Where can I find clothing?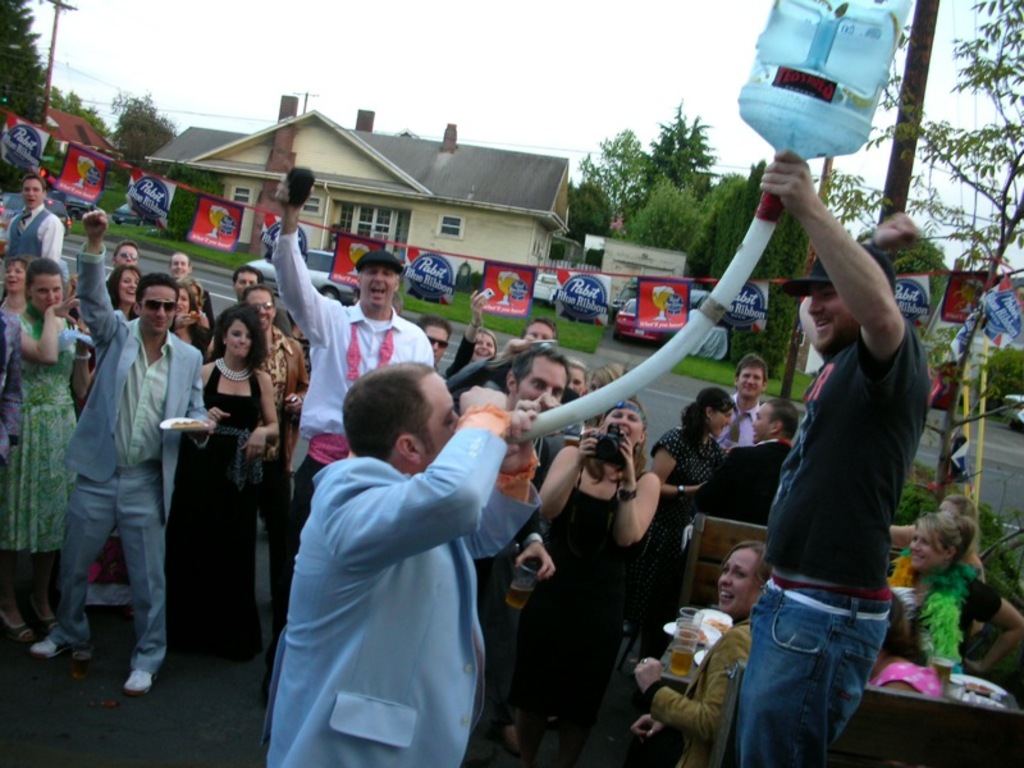
You can find it at <bbox>603, 406, 723, 622</bbox>.
